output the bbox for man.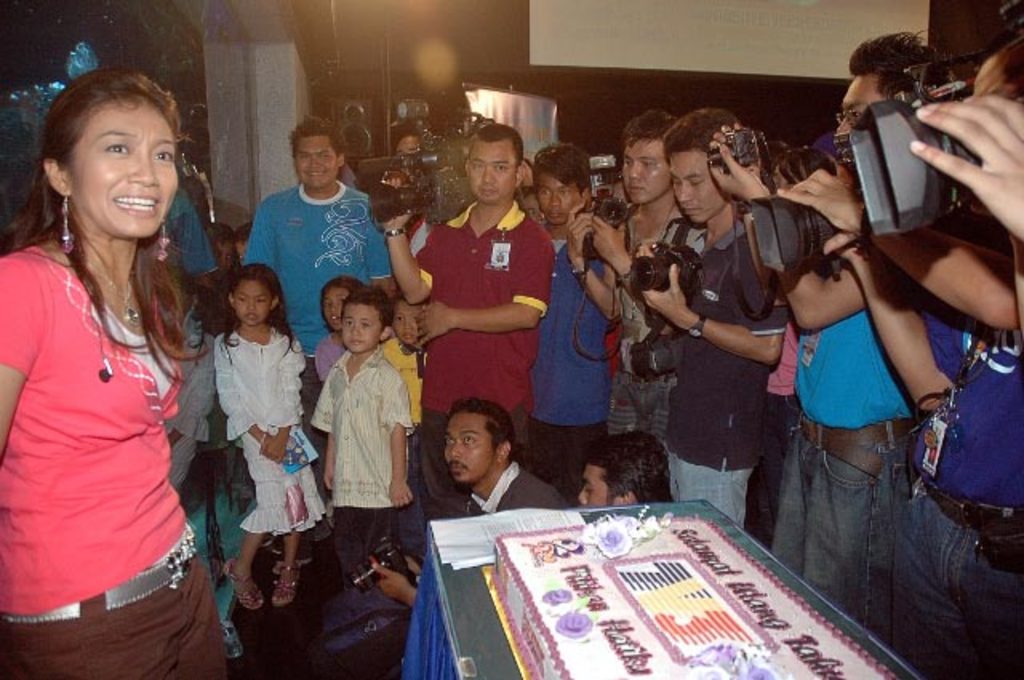
region(373, 400, 570, 611).
